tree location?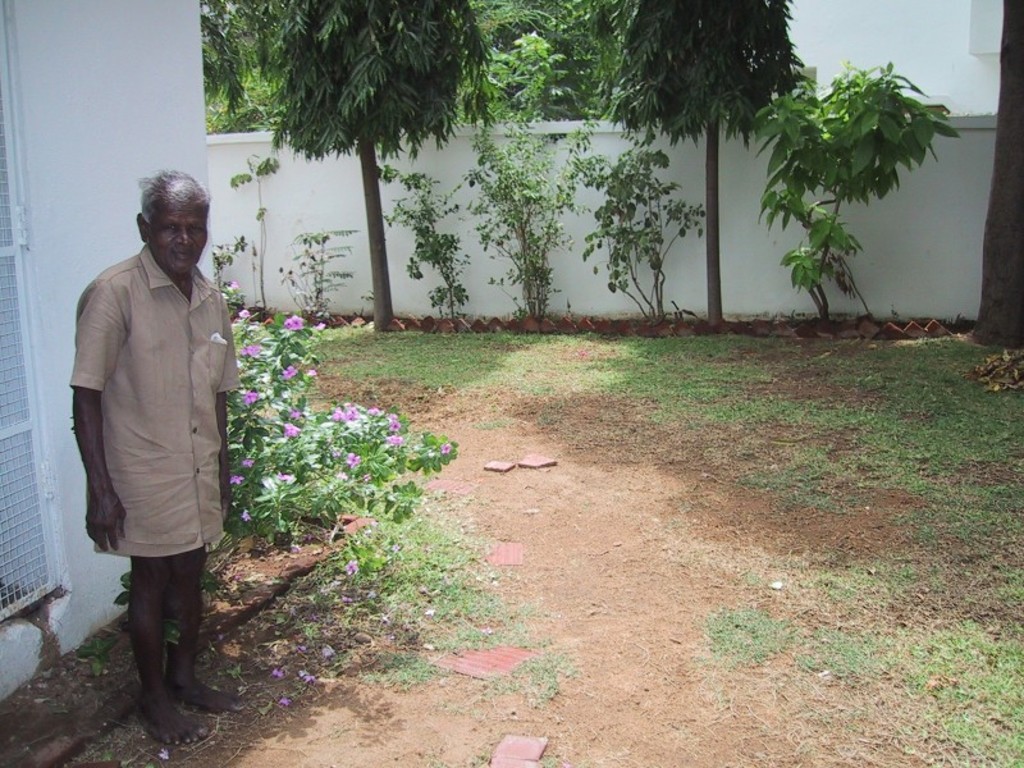
{"left": 598, "top": 0, "right": 814, "bottom": 338}
